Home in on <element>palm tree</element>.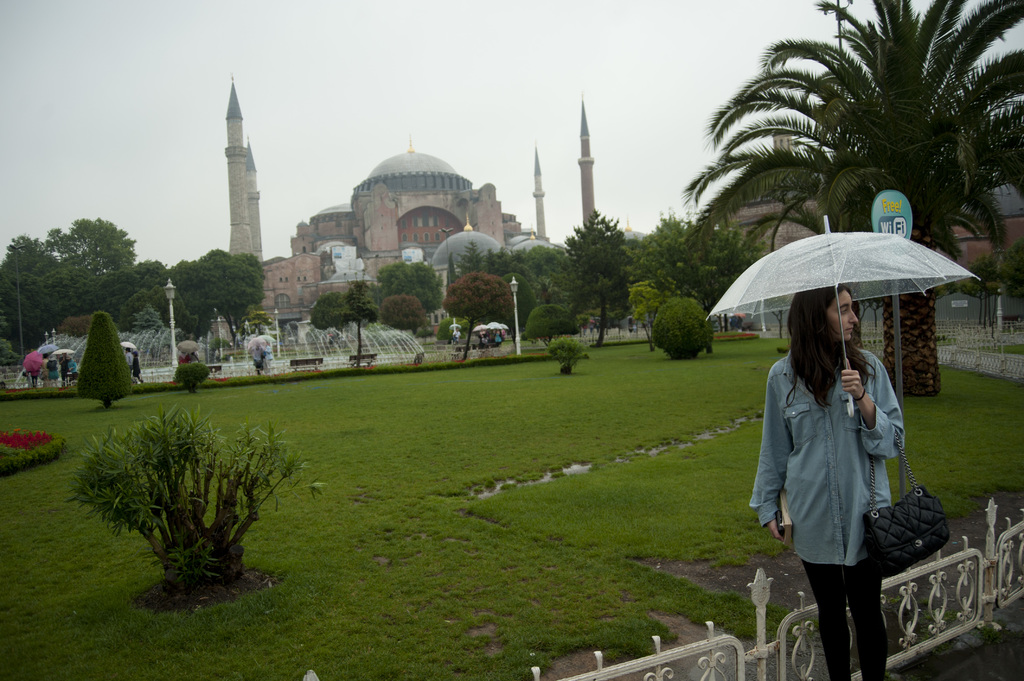
Homed in at l=562, t=225, r=630, b=342.
